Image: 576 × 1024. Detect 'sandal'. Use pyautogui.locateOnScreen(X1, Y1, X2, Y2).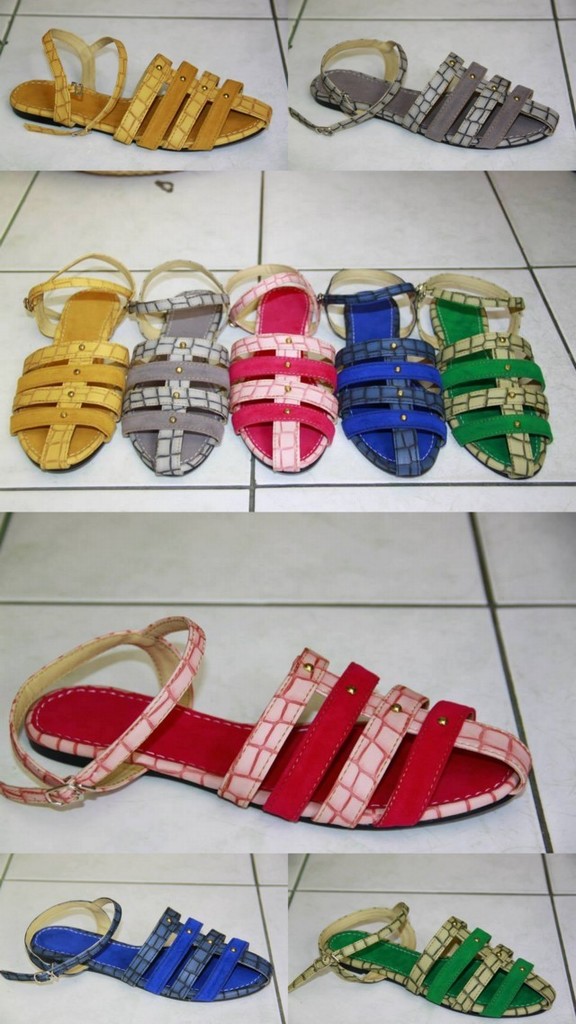
pyautogui.locateOnScreen(413, 262, 549, 478).
